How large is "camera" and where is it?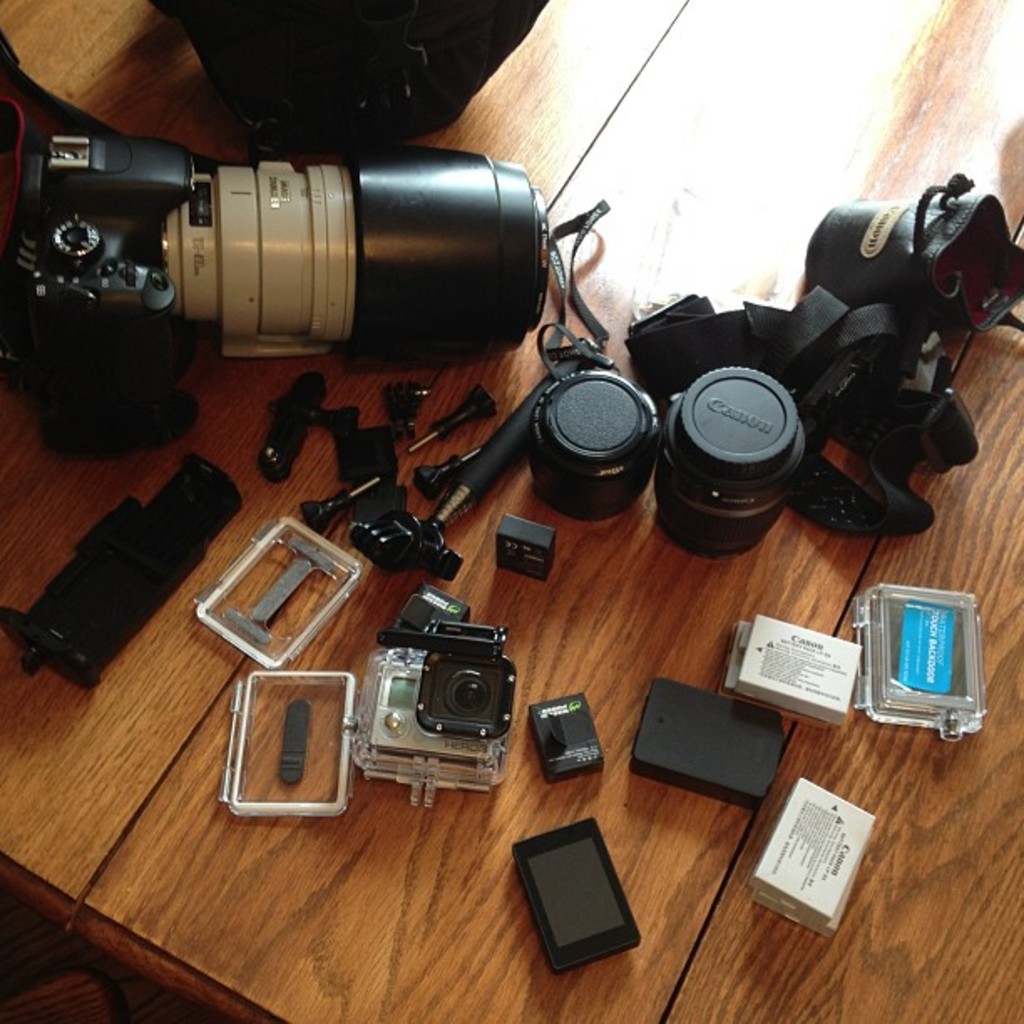
Bounding box: region(654, 365, 803, 561).
